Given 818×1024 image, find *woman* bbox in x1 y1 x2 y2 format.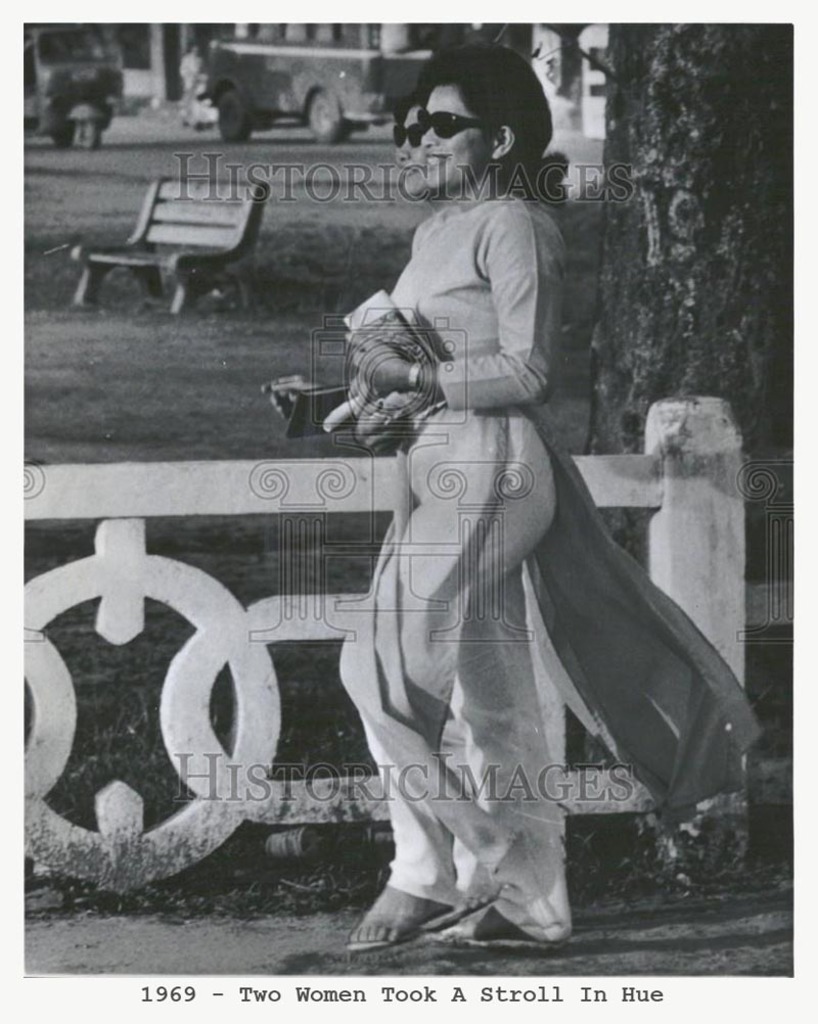
308 40 764 963.
